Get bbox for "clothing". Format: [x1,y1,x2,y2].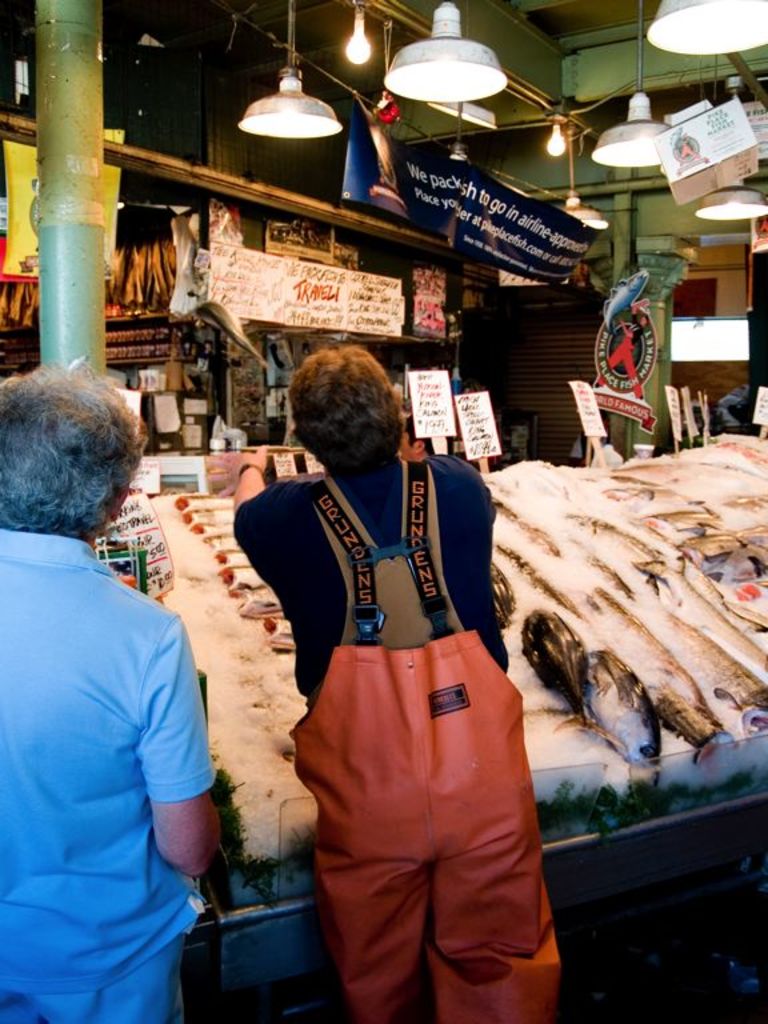
[592,312,644,400].
